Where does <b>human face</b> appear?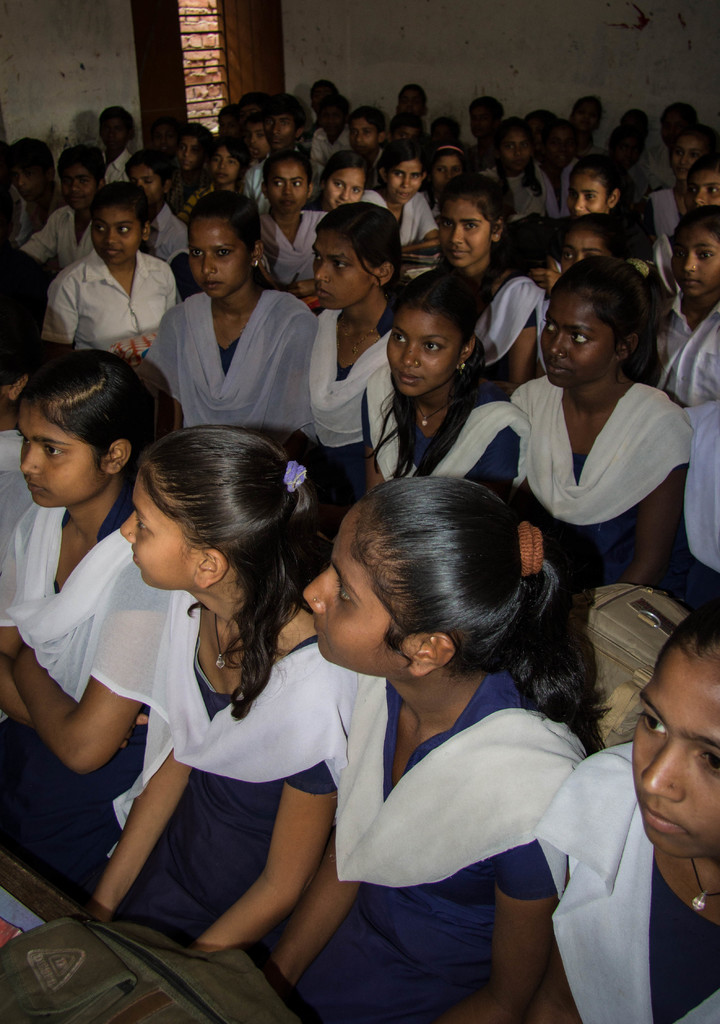
Appears at [x1=438, y1=200, x2=483, y2=271].
